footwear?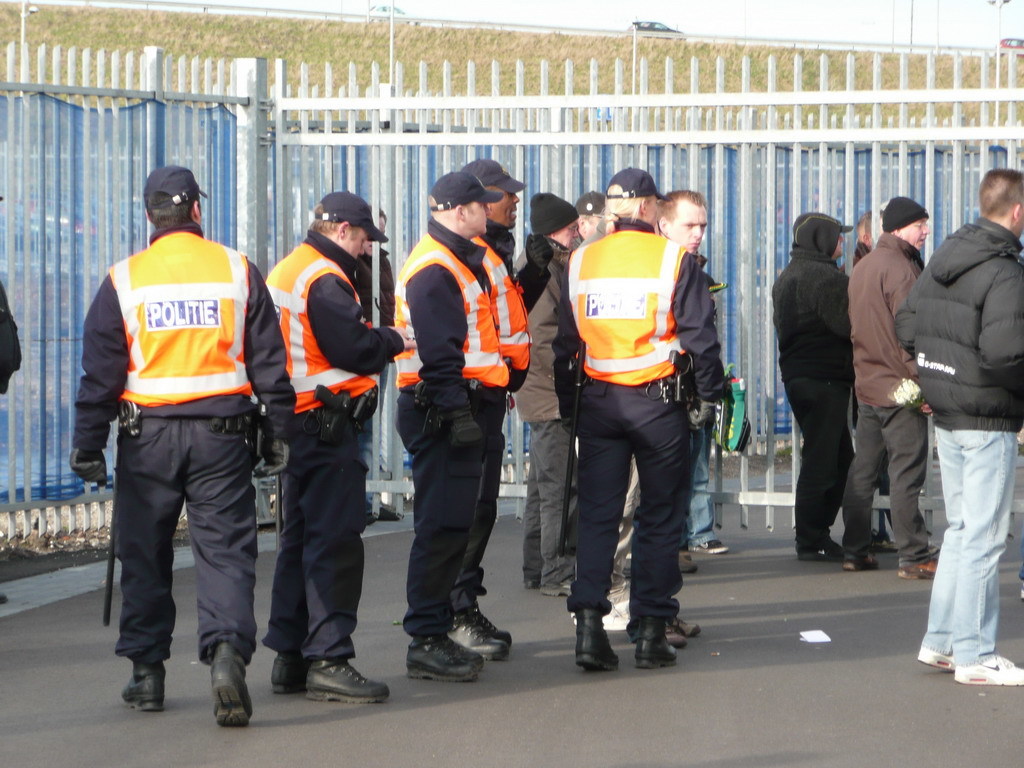
pyautogui.locateOnScreen(294, 647, 400, 706)
